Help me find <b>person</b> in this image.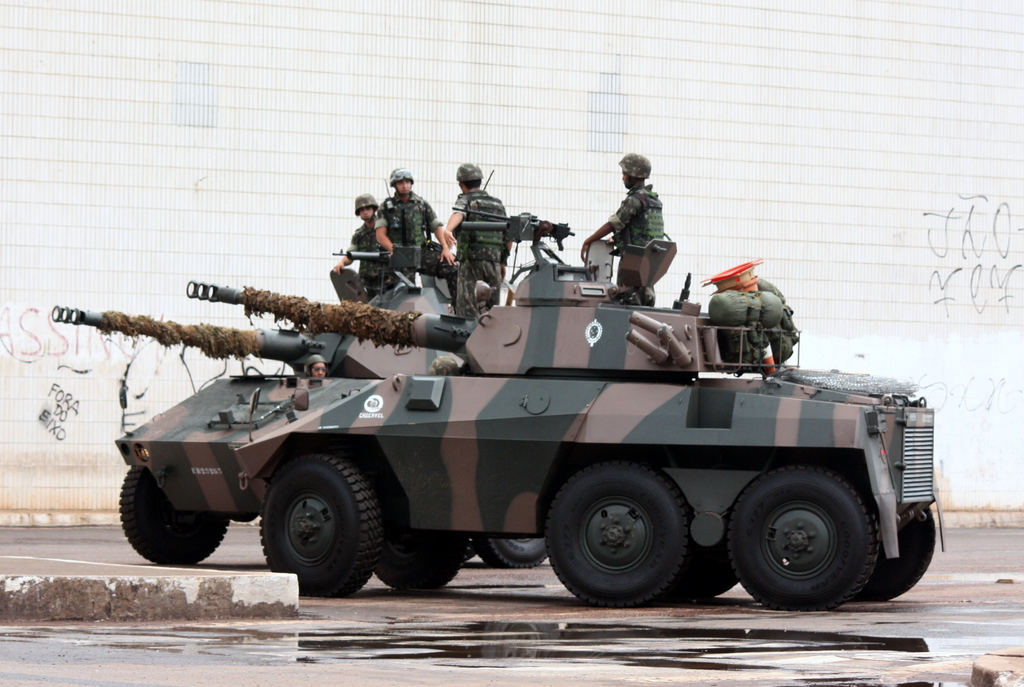
Found it: (371,165,457,271).
